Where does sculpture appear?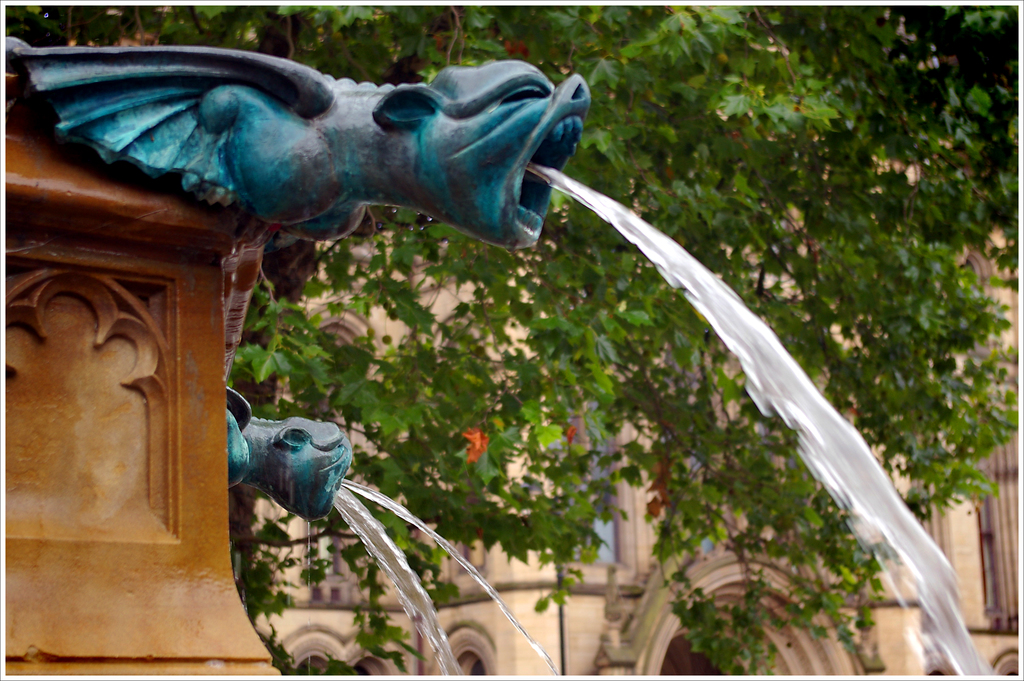
Appears at <box>228,385,358,529</box>.
